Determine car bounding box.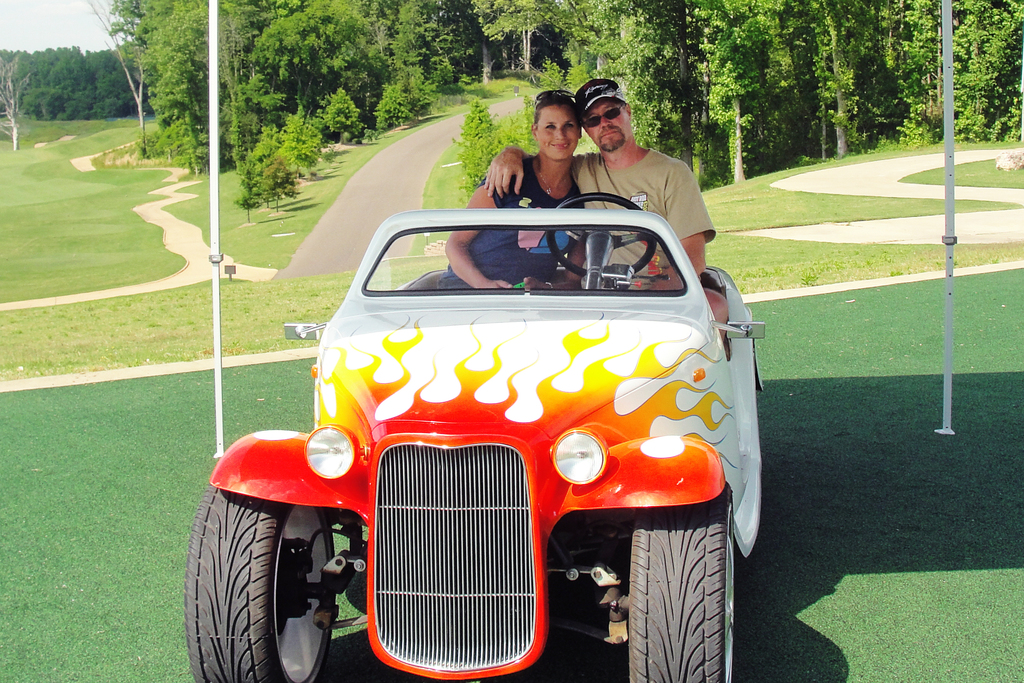
Determined: [193,170,787,671].
